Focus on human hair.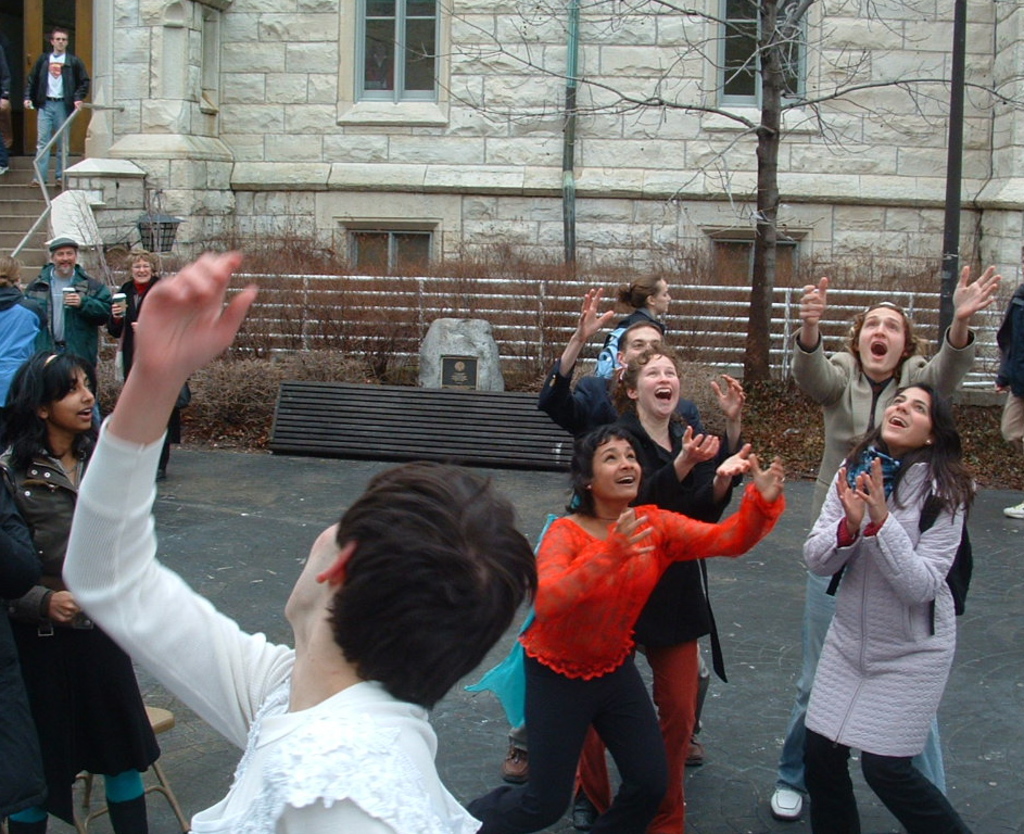
Focused at <region>337, 460, 544, 715</region>.
